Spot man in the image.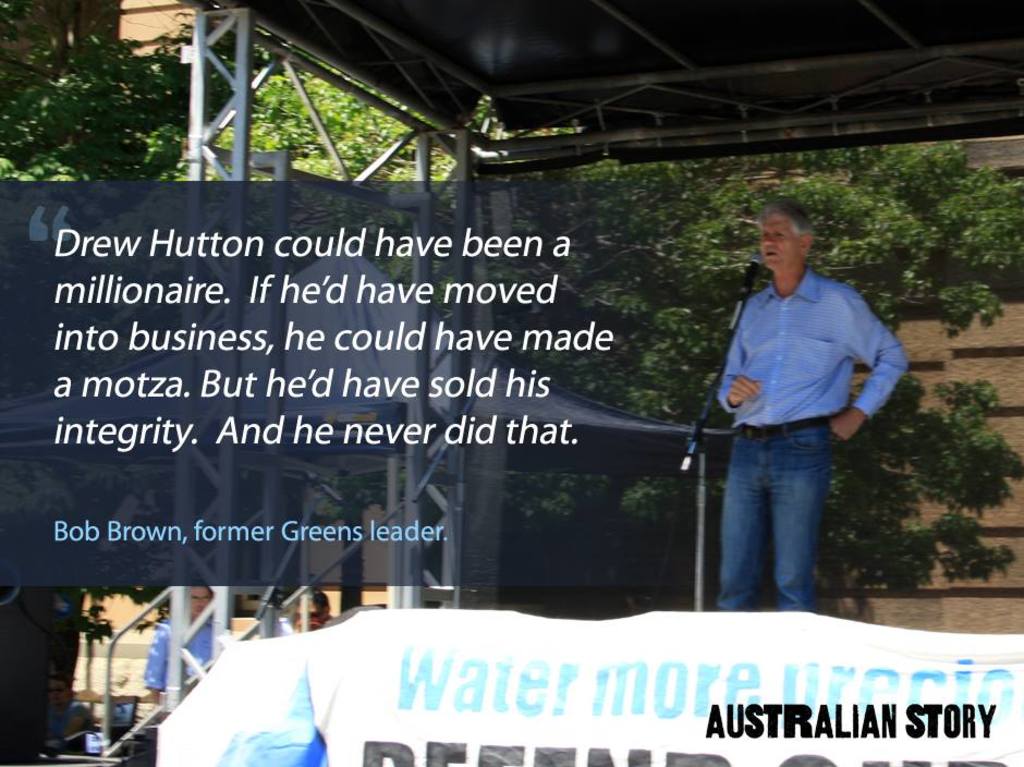
man found at (710, 190, 911, 616).
